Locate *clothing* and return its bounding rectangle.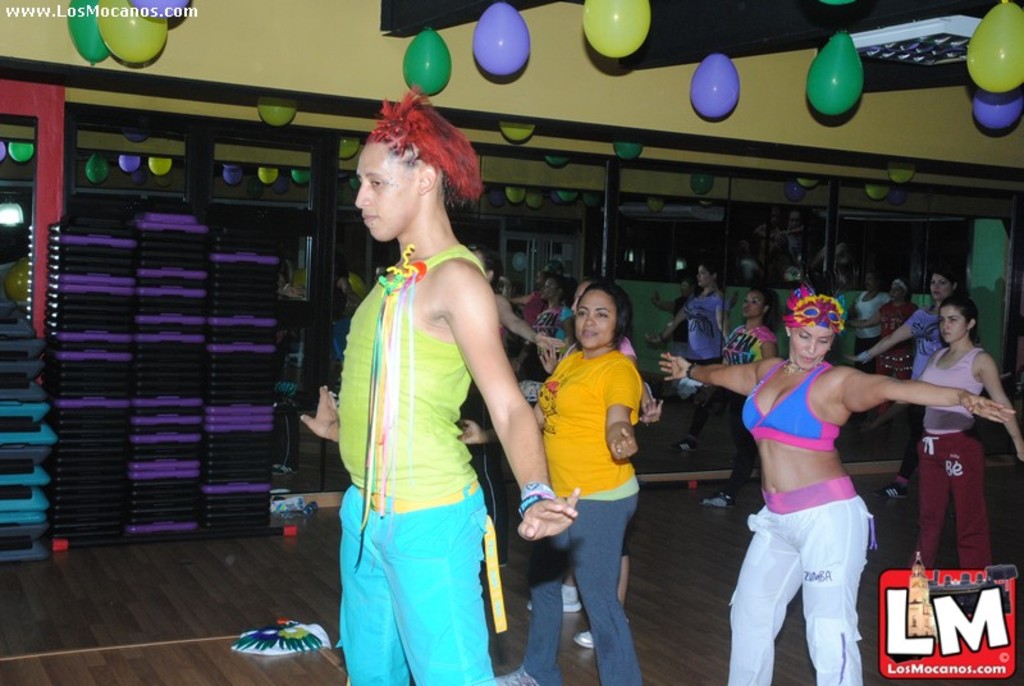
900, 292, 942, 370.
